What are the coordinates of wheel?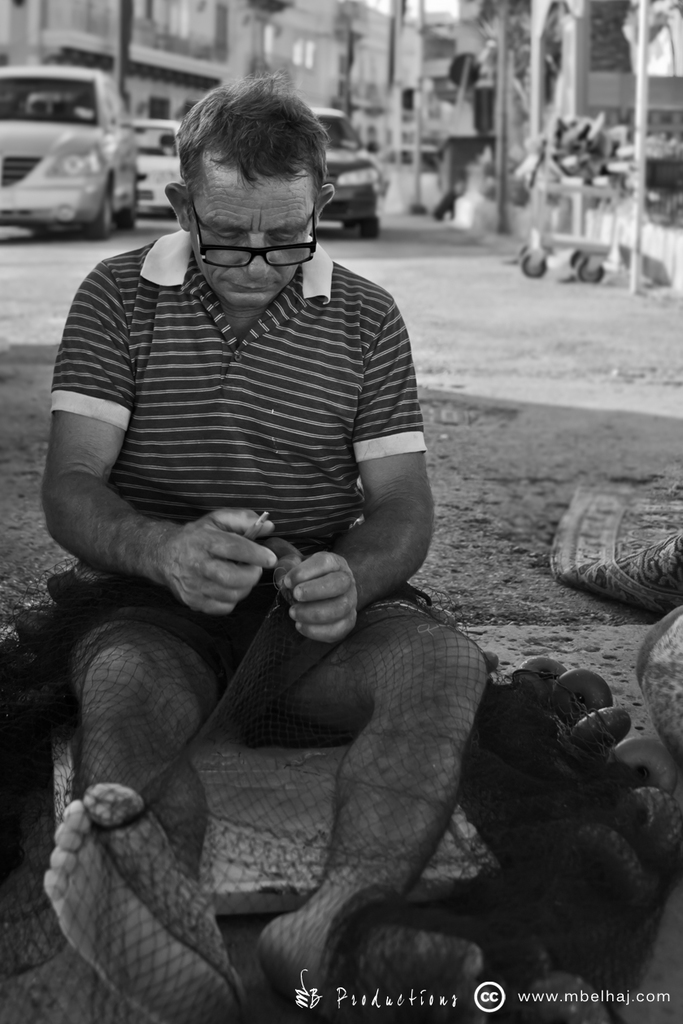
(x1=115, y1=188, x2=137, y2=230).
